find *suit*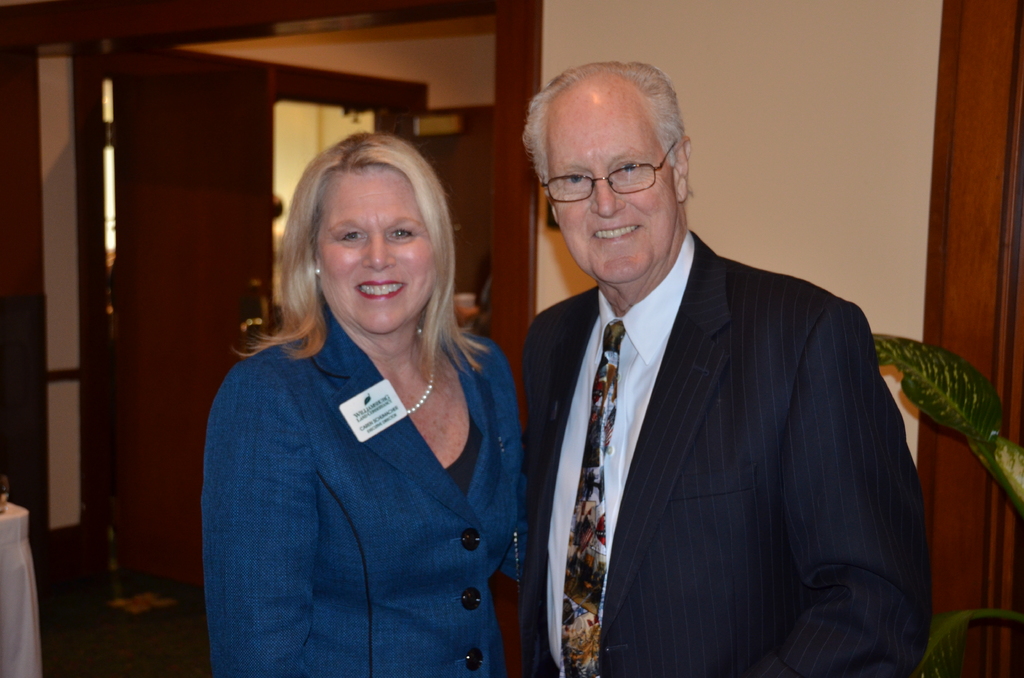
bbox=(520, 147, 909, 666)
